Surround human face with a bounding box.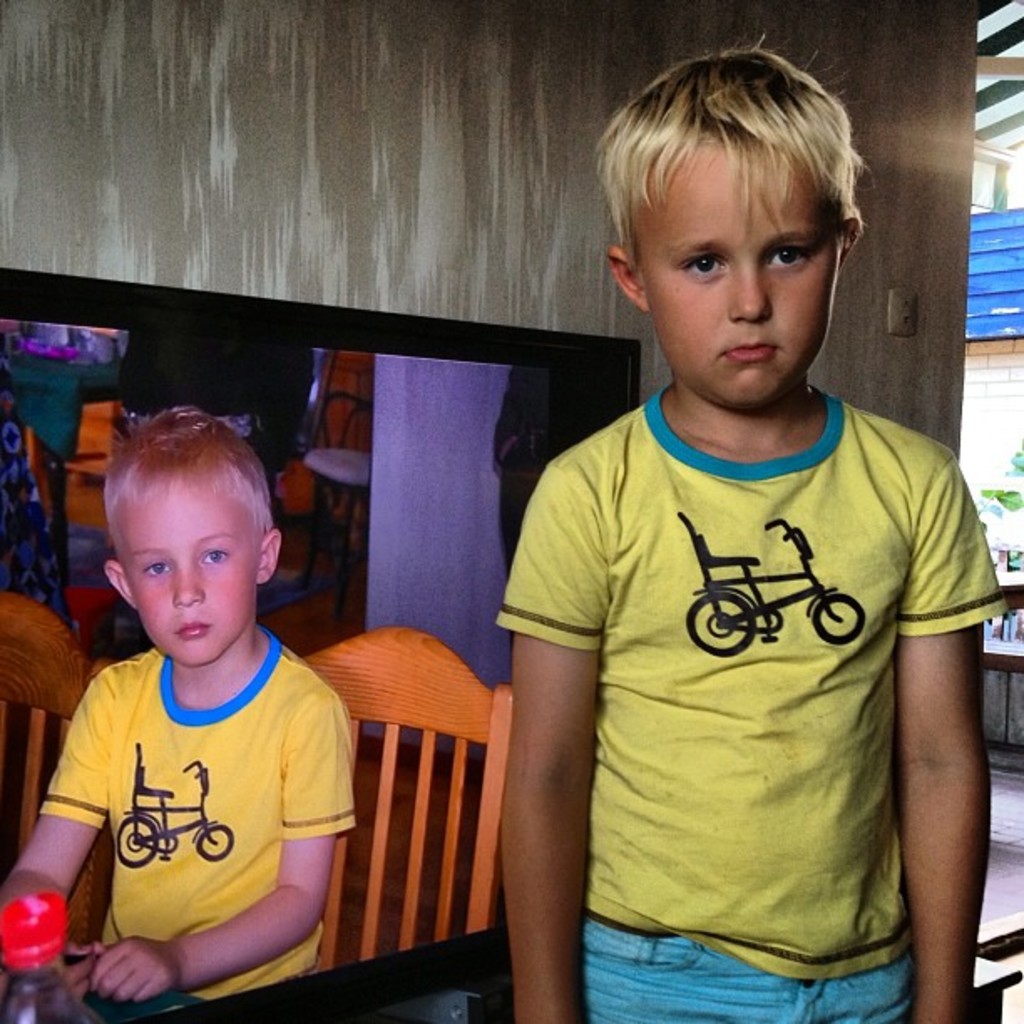
box=[631, 120, 845, 410].
